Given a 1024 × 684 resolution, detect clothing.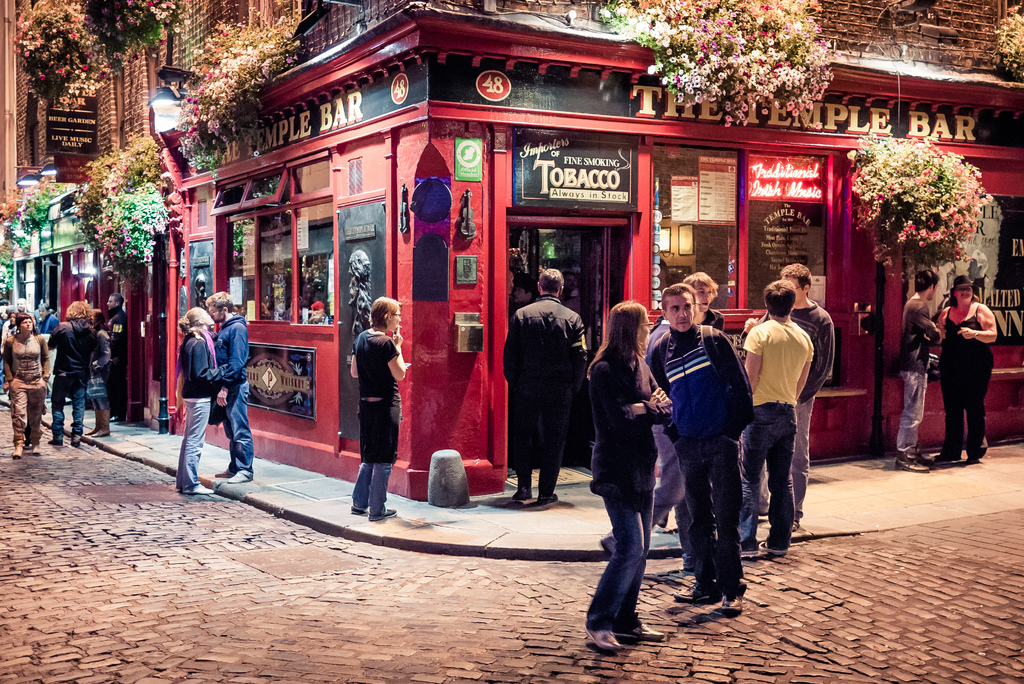
x1=900 y1=291 x2=943 y2=453.
